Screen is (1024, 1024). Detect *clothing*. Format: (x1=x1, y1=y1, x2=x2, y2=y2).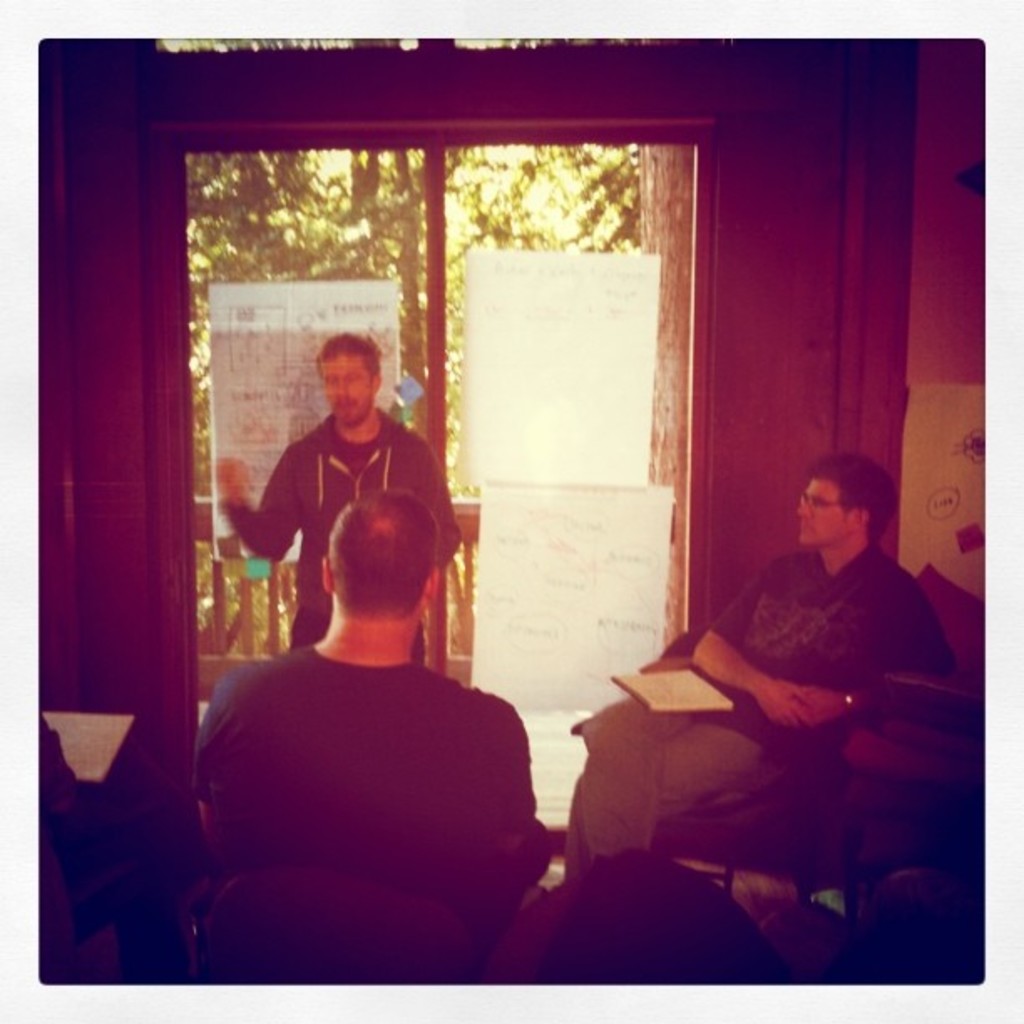
(x1=554, y1=542, x2=955, y2=899).
